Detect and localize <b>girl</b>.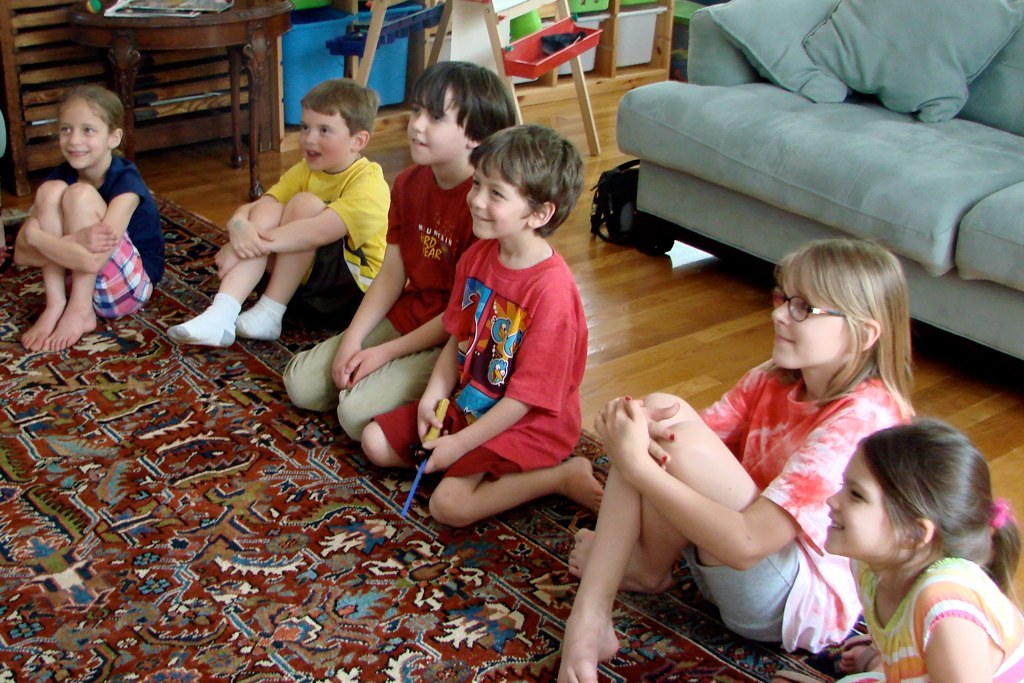
Localized at x1=821, y1=417, x2=1023, y2=682.
